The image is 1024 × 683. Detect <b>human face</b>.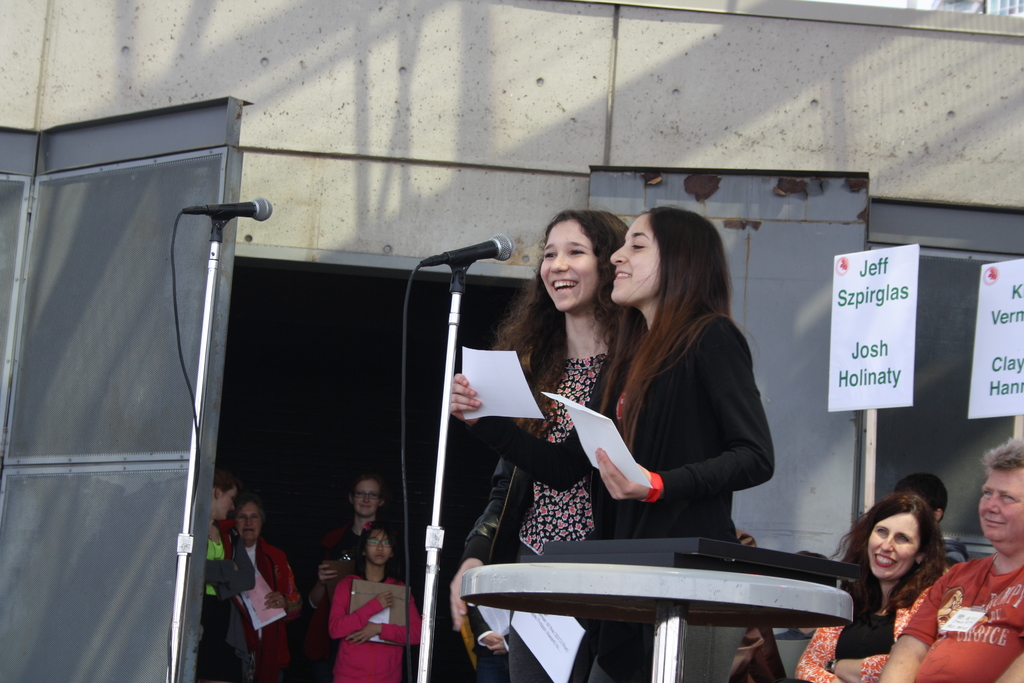
Detection: bbox=[611, 214, 664, 300].
